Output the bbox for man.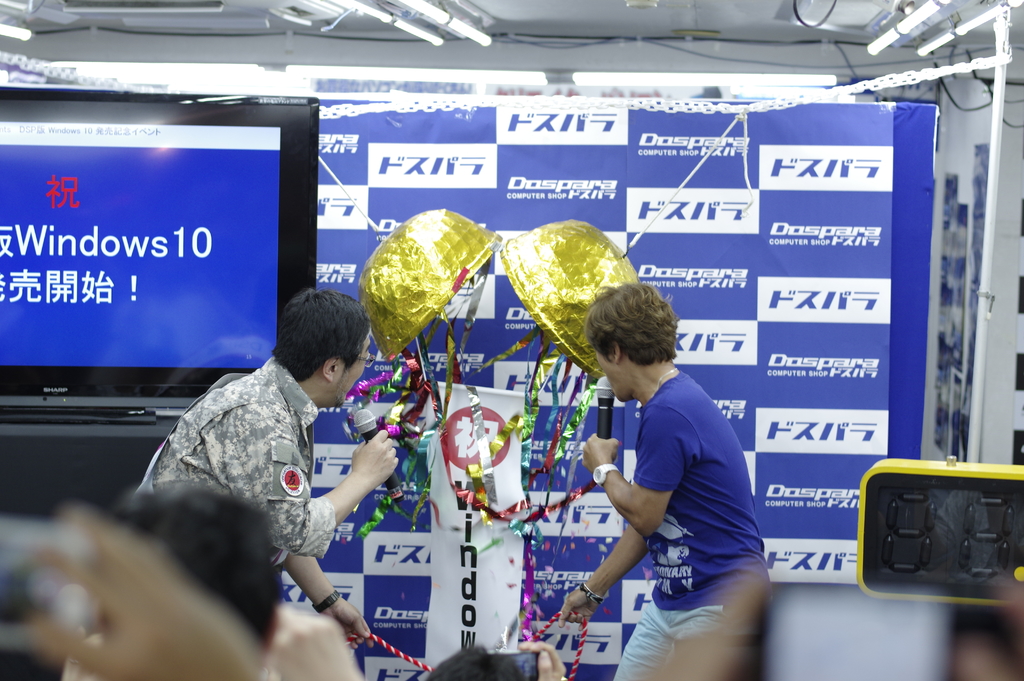
[left=556, top=281, right=770, bottom=680].
